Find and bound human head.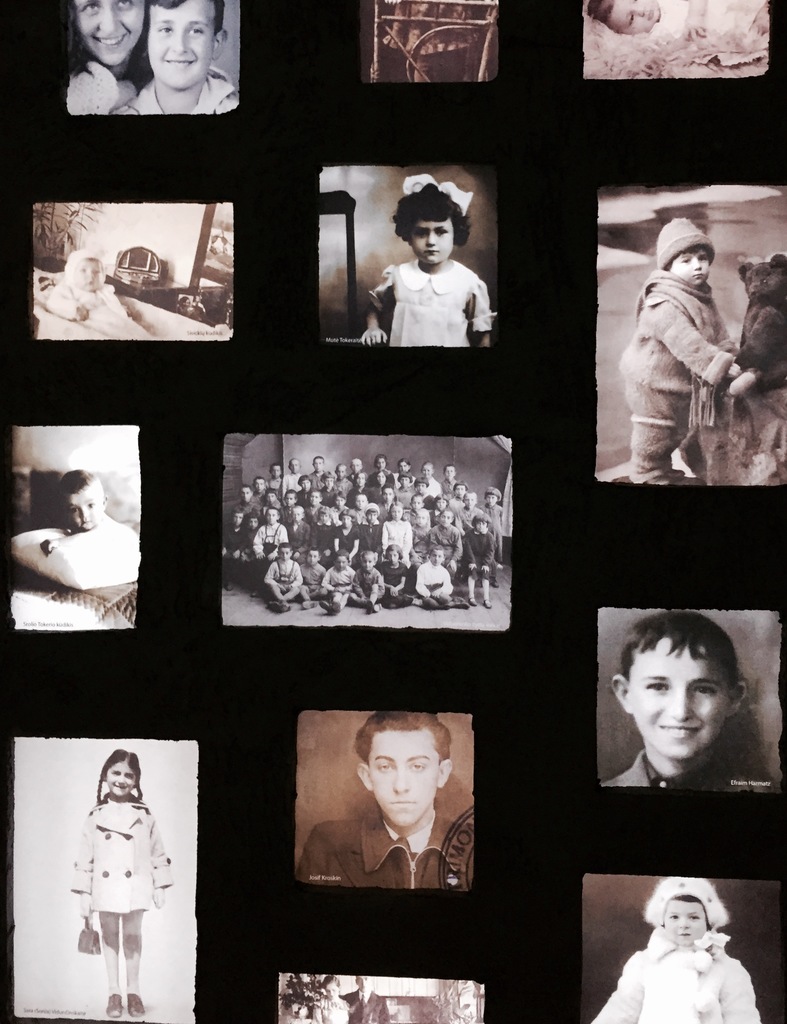
Bound: 288 460 298 474.
